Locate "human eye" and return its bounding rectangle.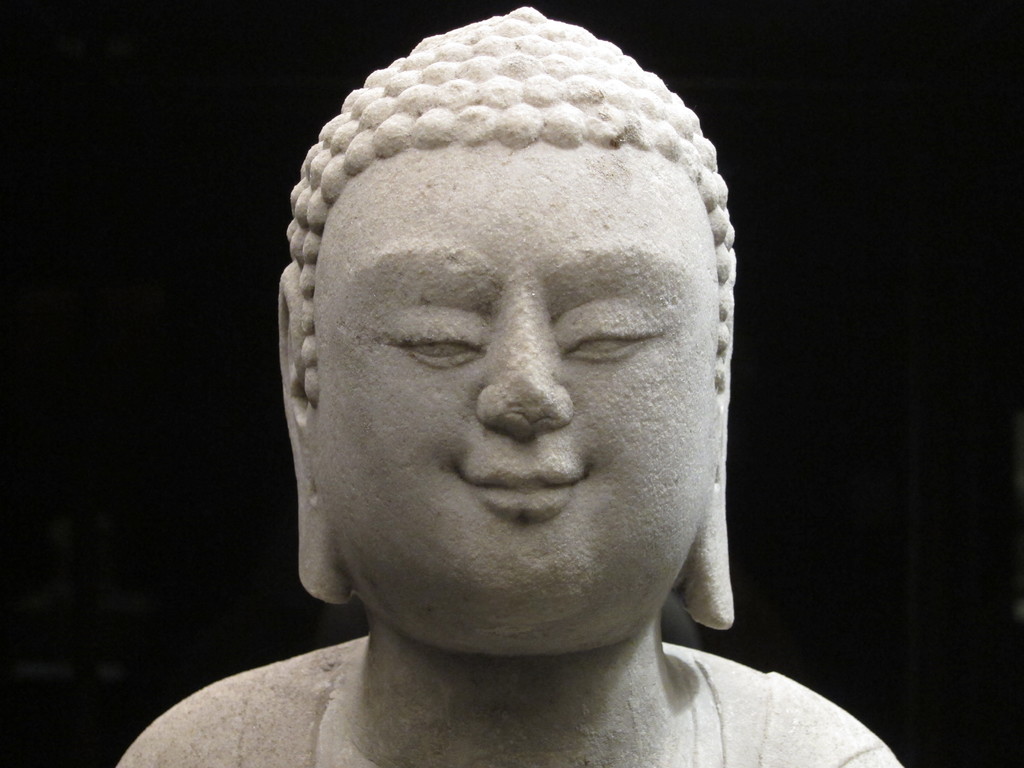
left=385, top=312, right=490, bottom=373.
